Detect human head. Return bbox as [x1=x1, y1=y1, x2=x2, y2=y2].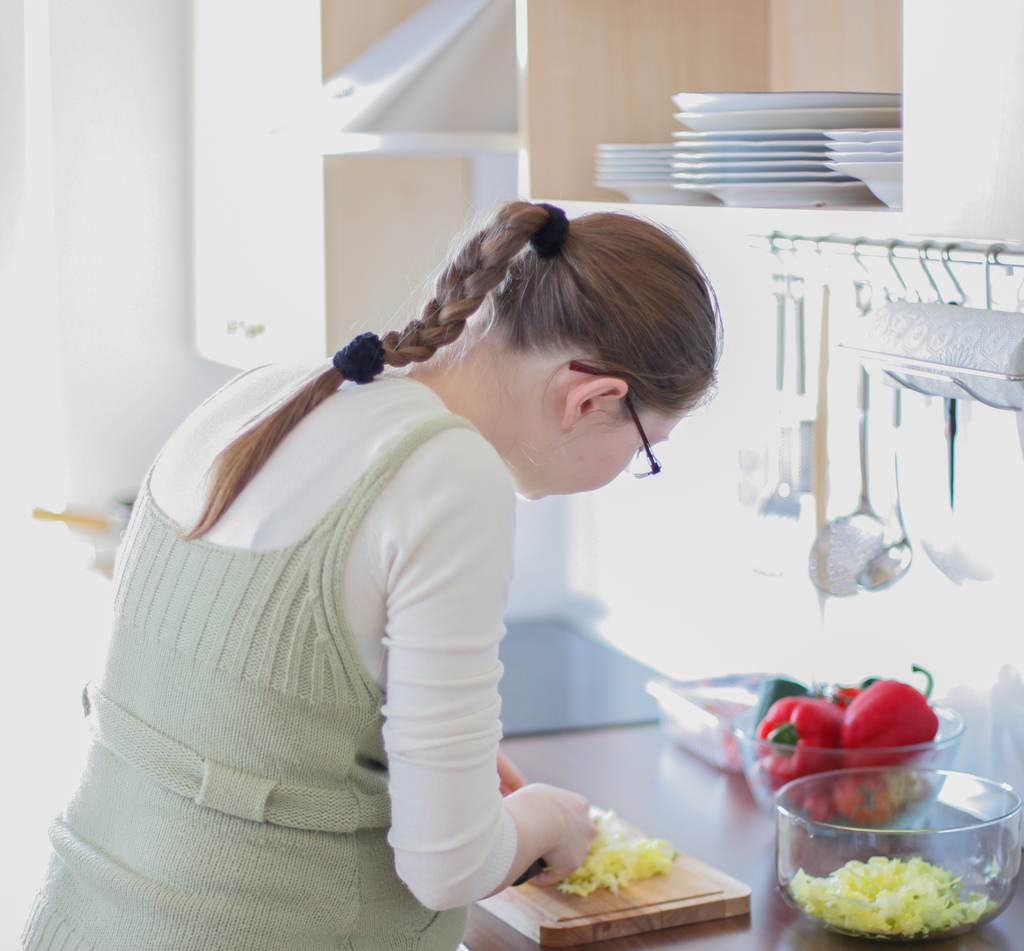
[x1=404, y1=195, x2=714, y2=514].
